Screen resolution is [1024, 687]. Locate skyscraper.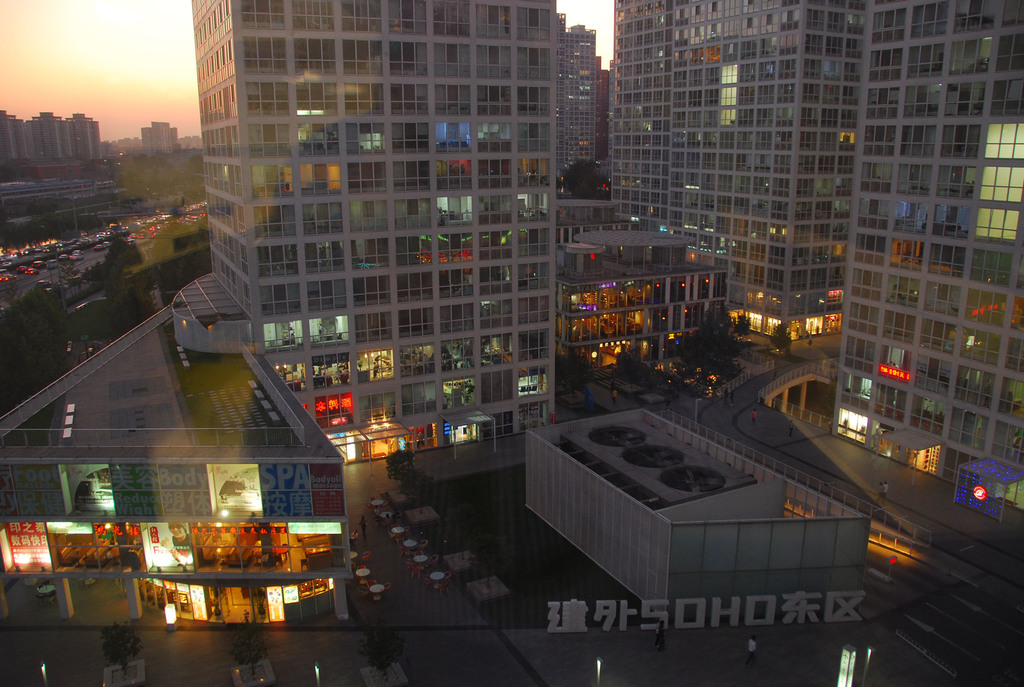
(left=819, top=0, right=1023, bottom=514).
